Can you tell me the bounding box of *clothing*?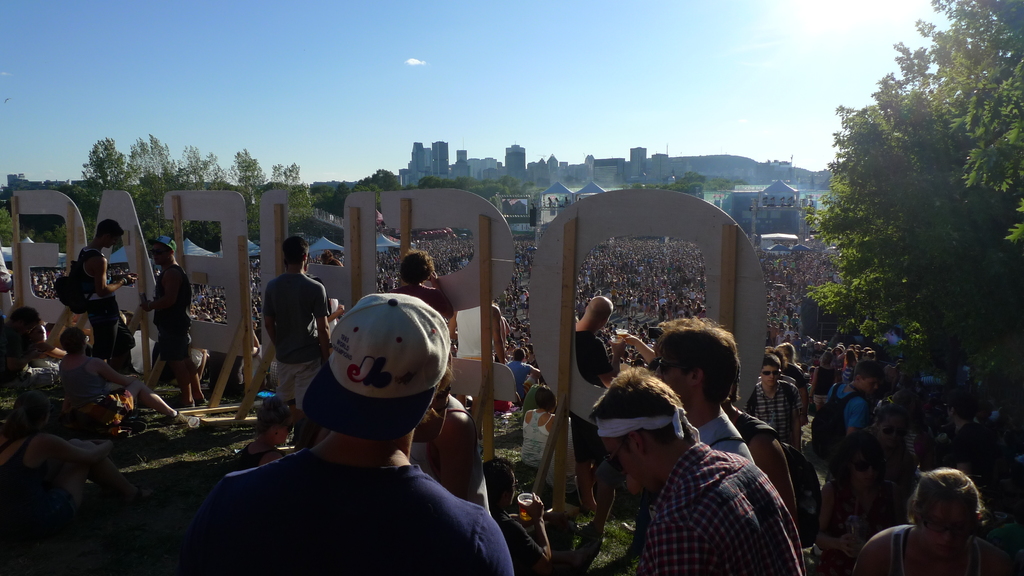
locate(643, 380, 809, 575).
